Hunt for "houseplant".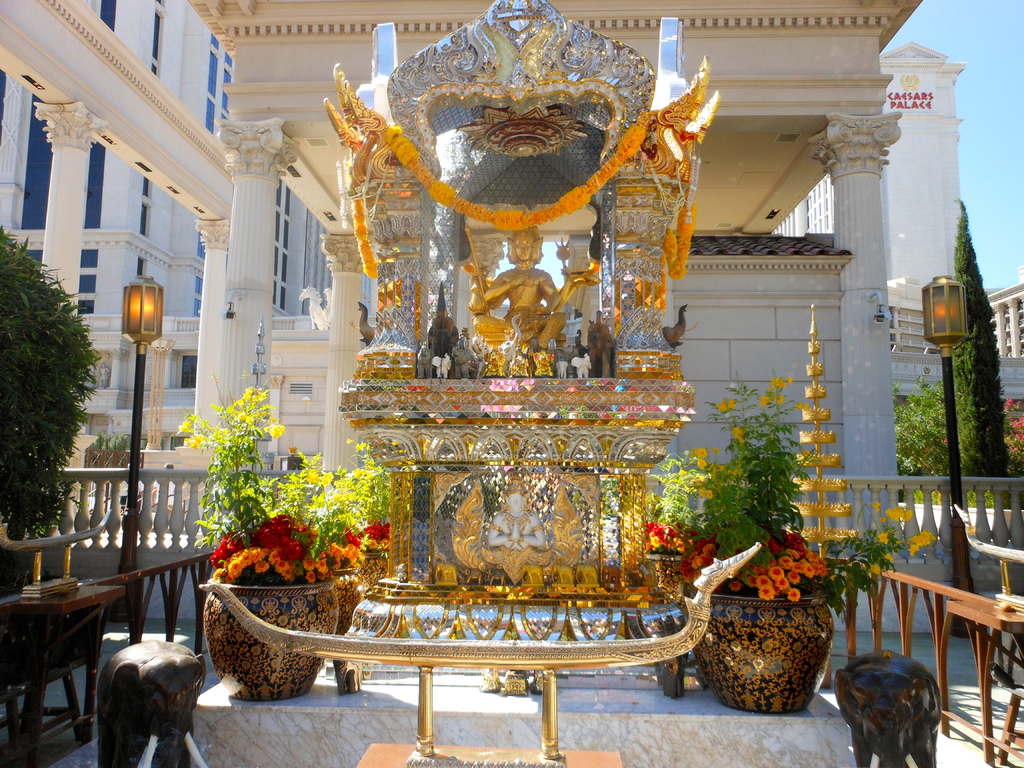
Hunted down at x1=682, y1=364, x2=940, y2=717.
